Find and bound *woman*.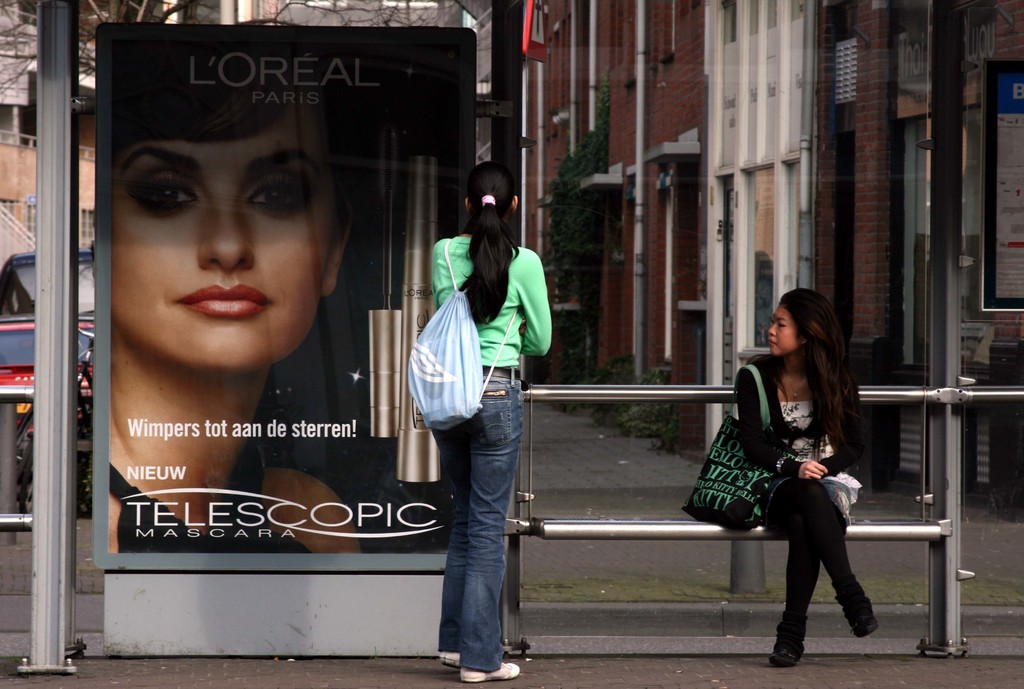
Bound: crop(108, 26, 366, 559).
